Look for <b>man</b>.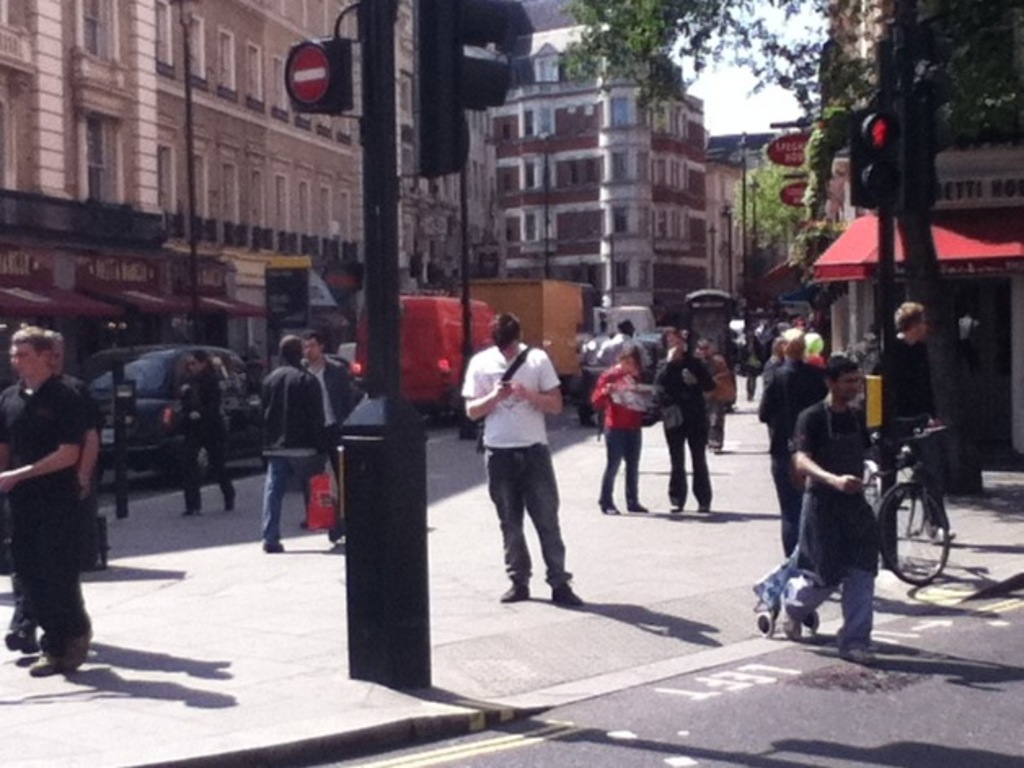
Found: <region>781, 357, 876, 664</region>.
